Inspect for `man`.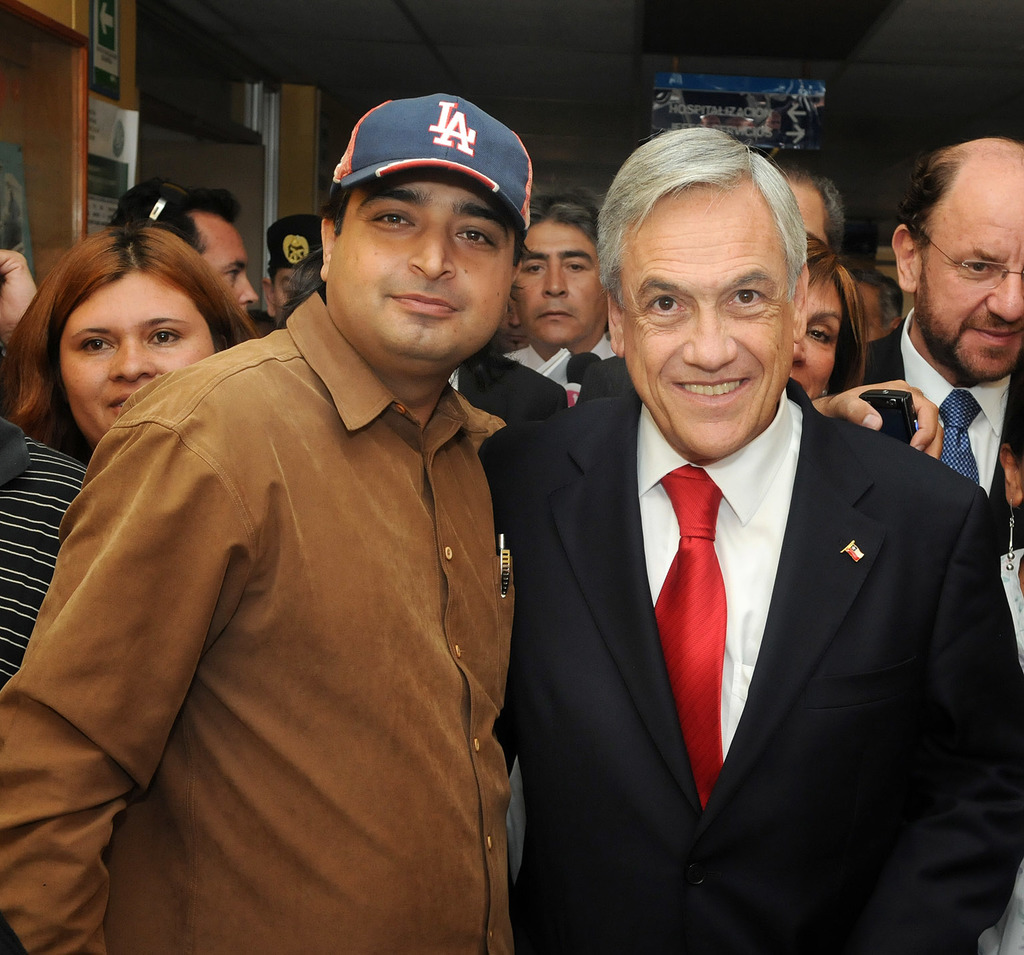
Inspection: (485, 200, 618, 385).
